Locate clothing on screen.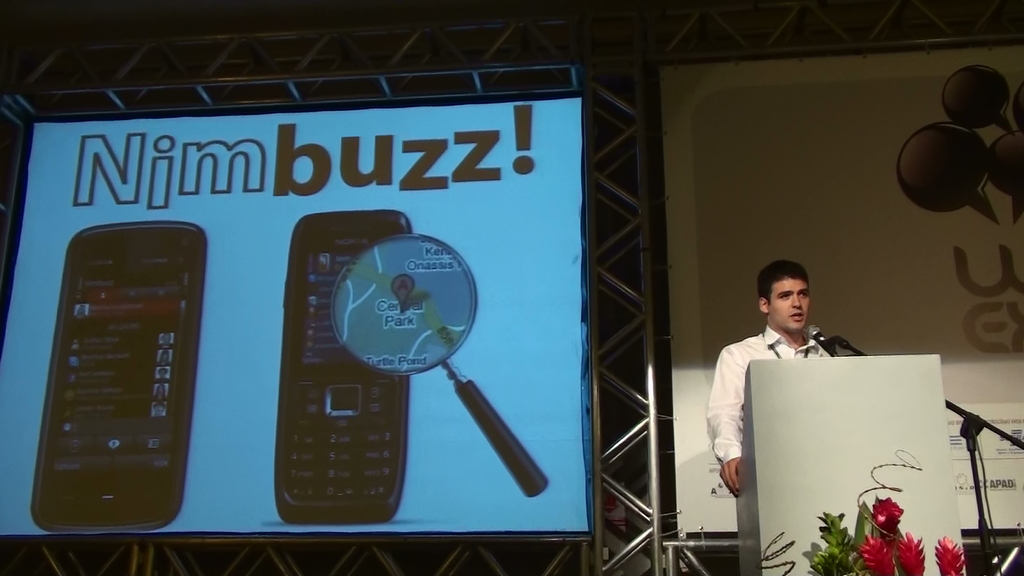
On screen at (left=707, top=324, right=836, bottom=472).
